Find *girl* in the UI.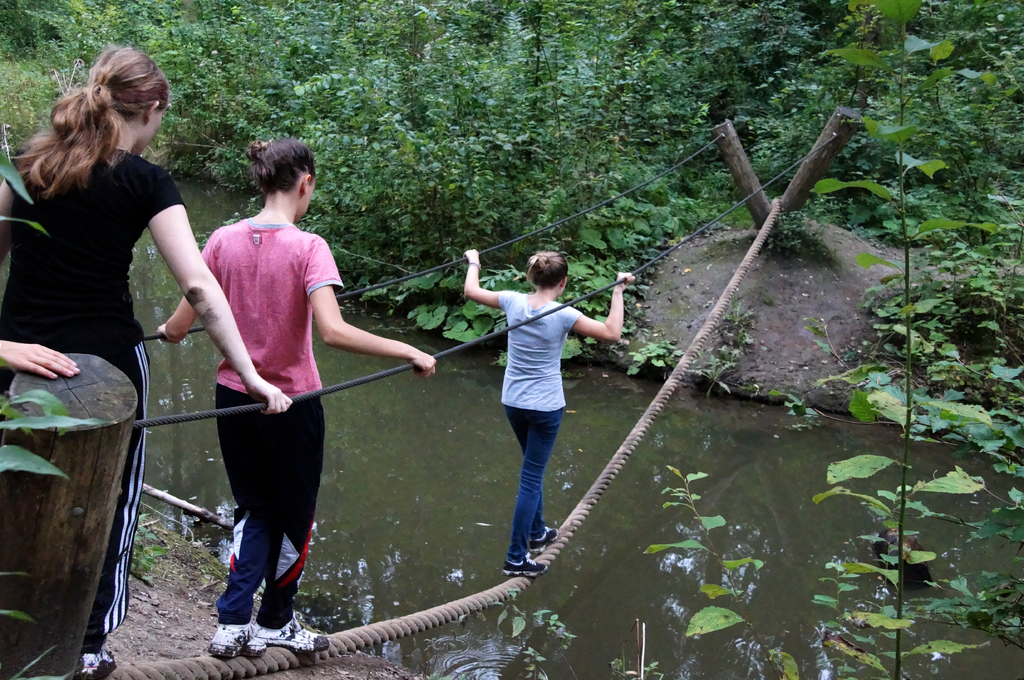
UI element at l=153, t=137, r=439, b=653.
